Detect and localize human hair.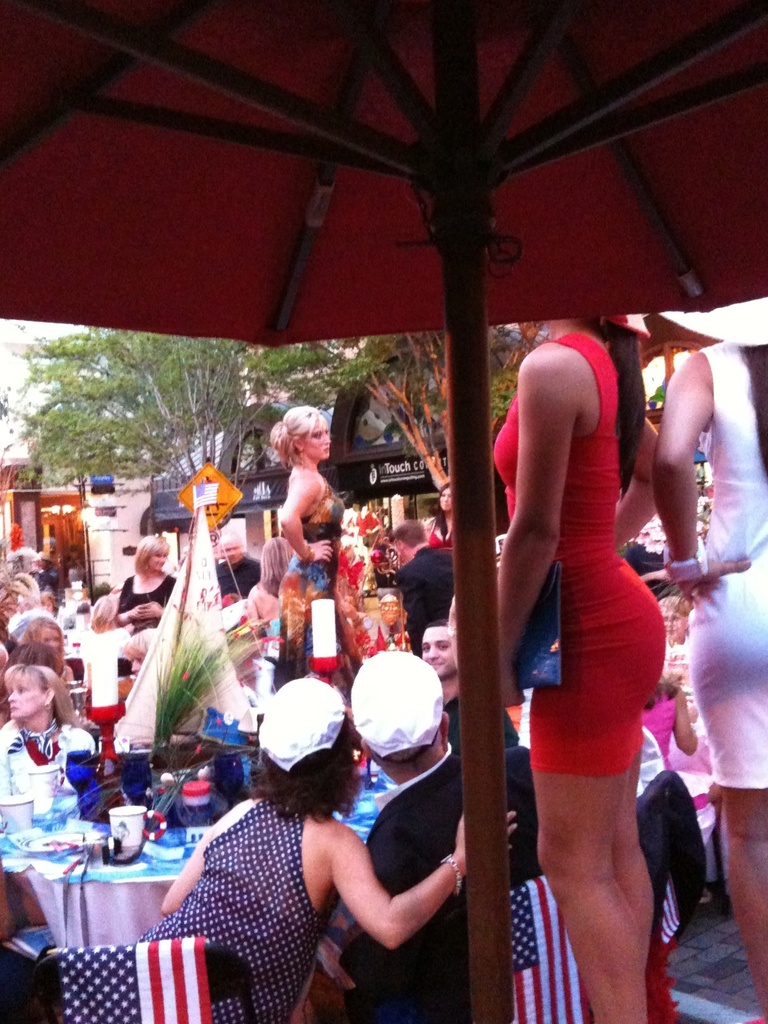
Localized at (268,404,328,473).
